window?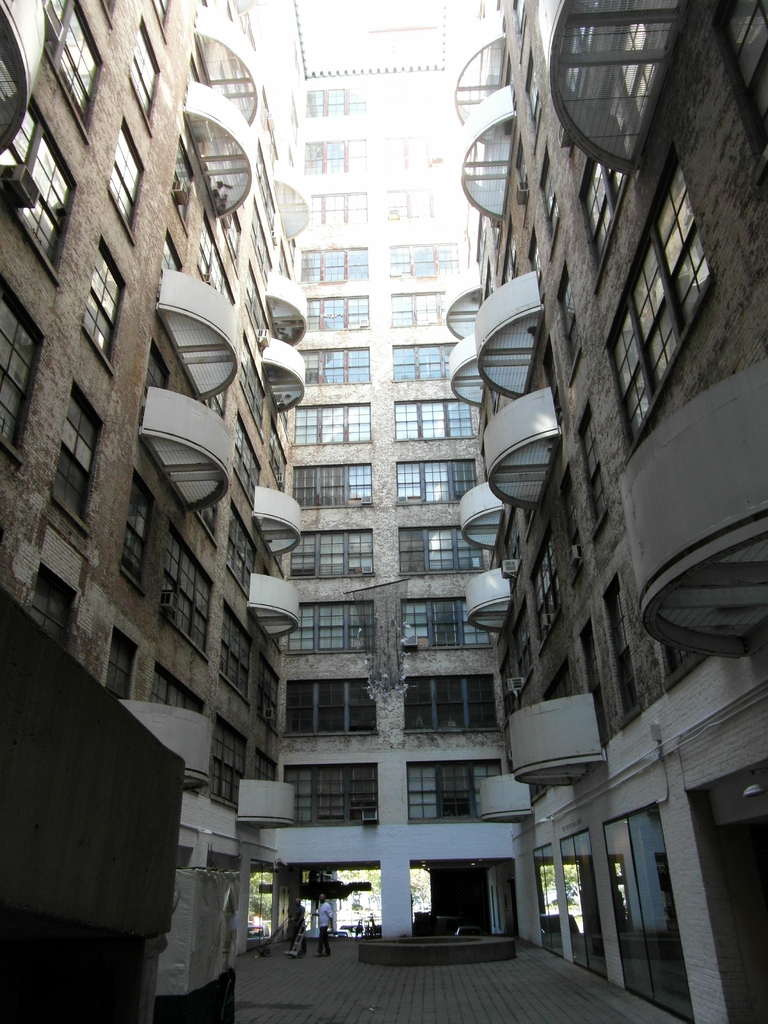
l=218, t=605, r=251, b=707
